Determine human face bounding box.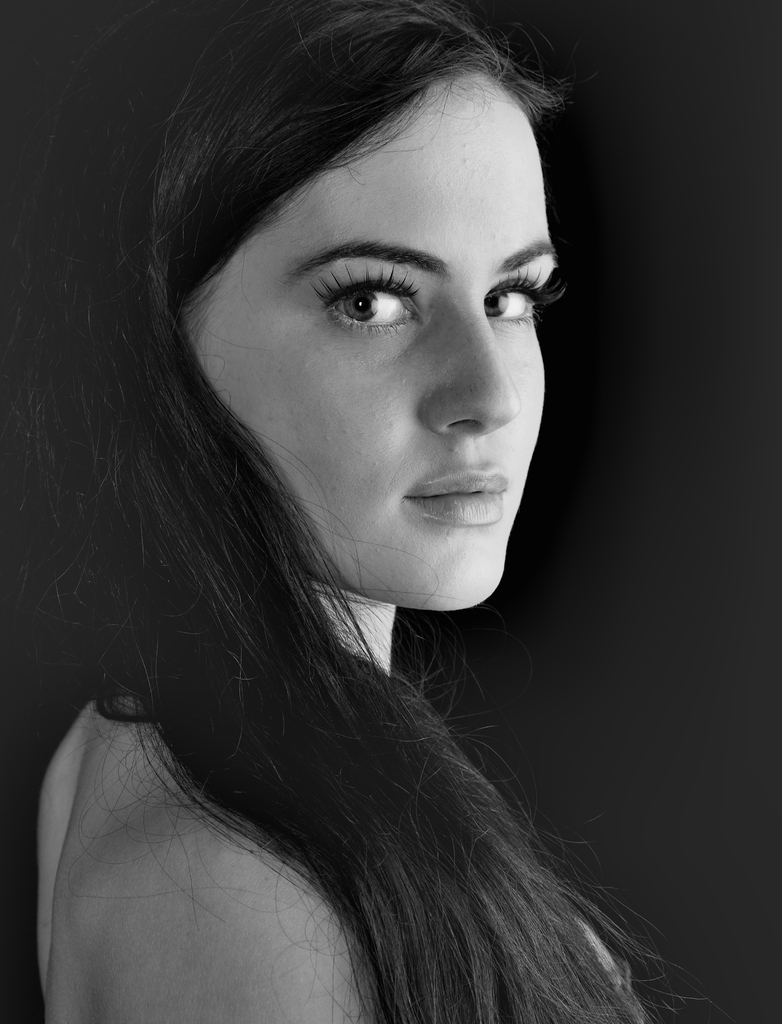
Determined: <bbox>191, 74, 562, 609</bbox>.
